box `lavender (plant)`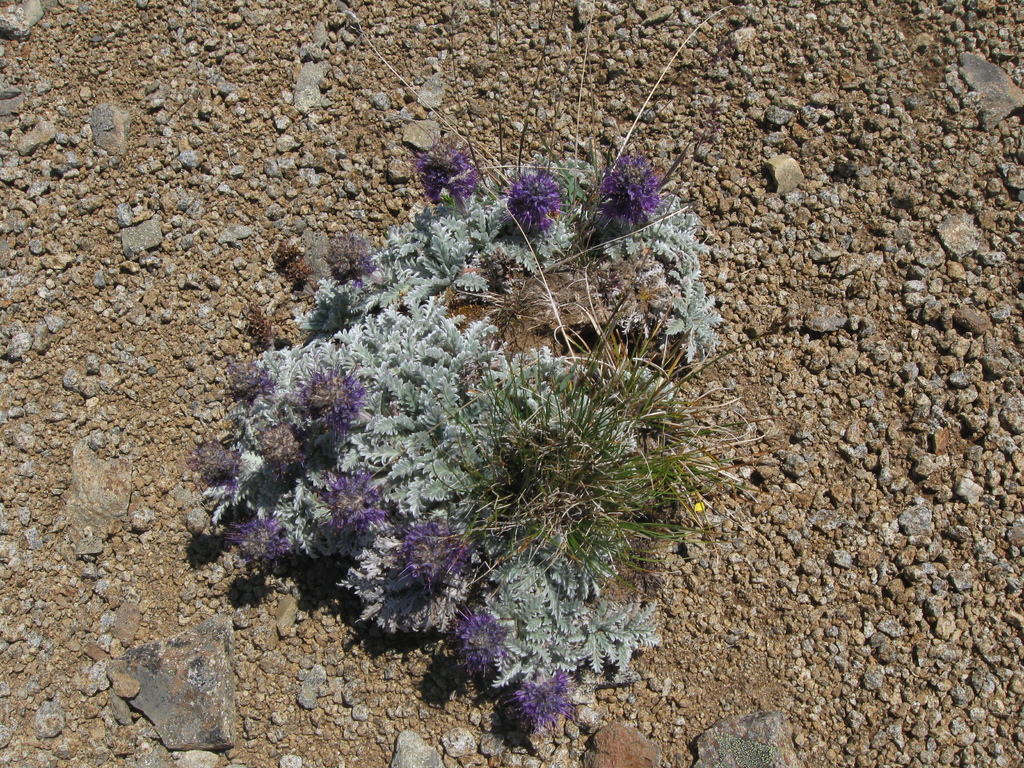
<region>198, 438, 237, 478</region>
